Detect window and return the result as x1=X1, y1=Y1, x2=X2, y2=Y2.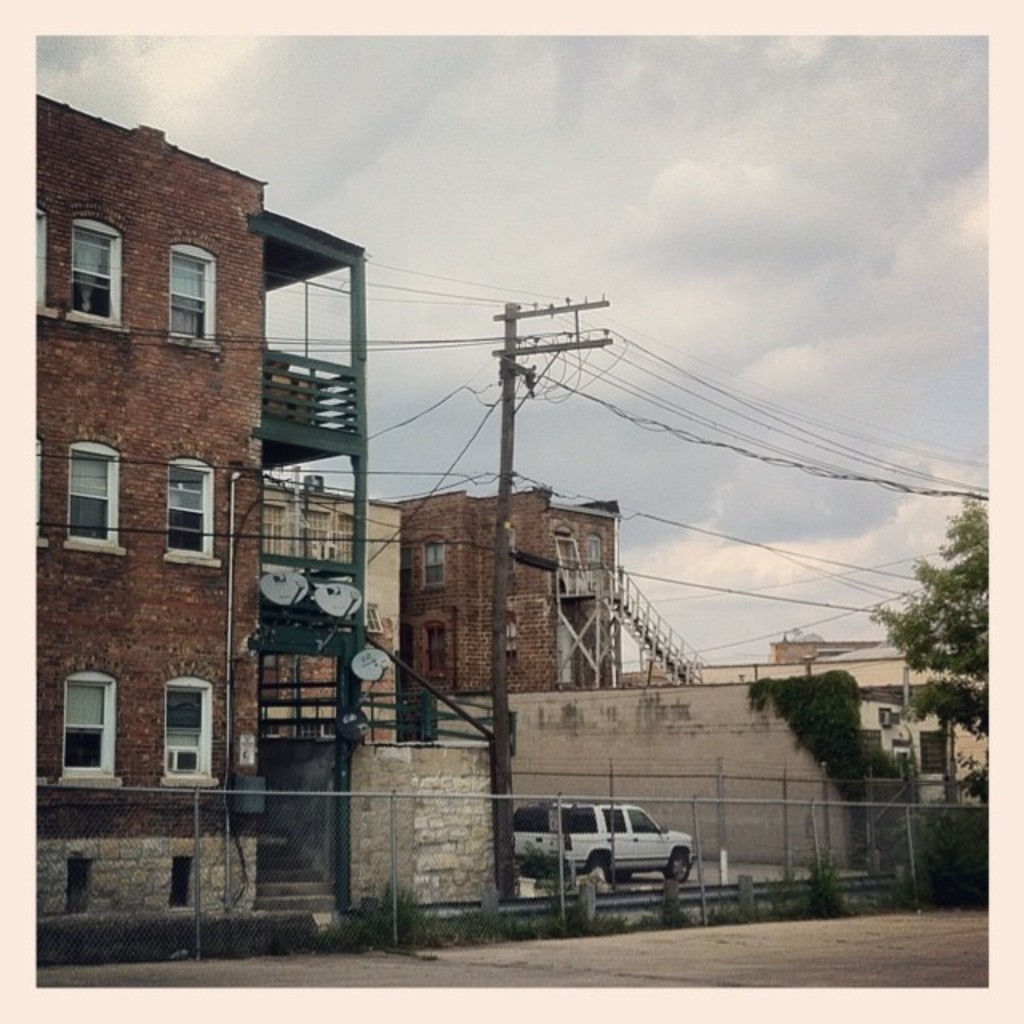
x1=35, y1=675, x2=115, y2=798.
